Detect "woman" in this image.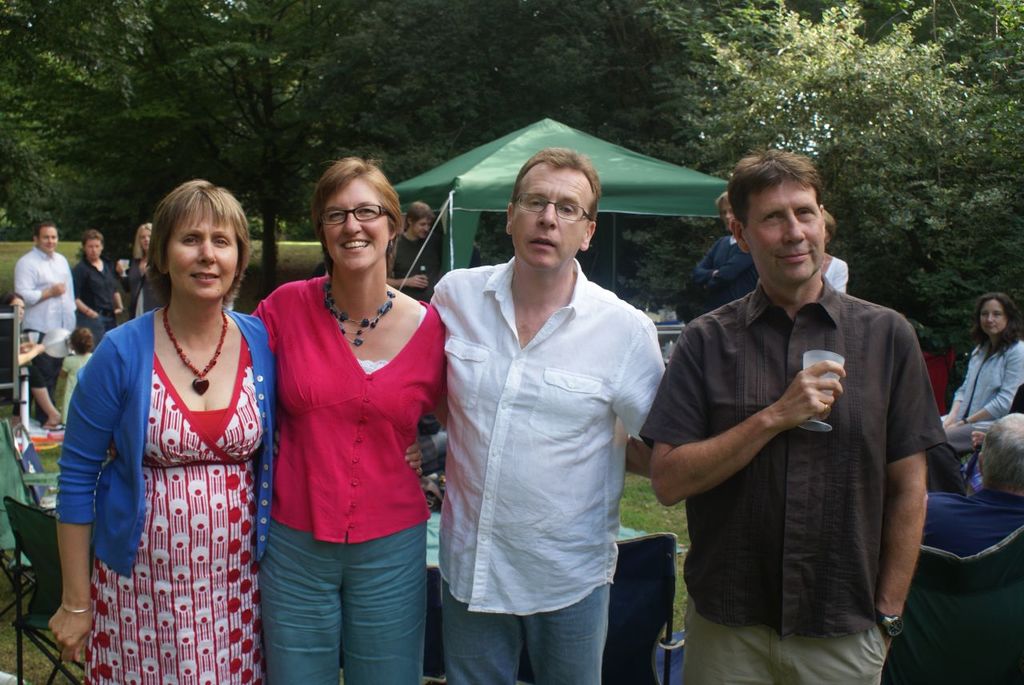
Detection: 815/206/850/296.
